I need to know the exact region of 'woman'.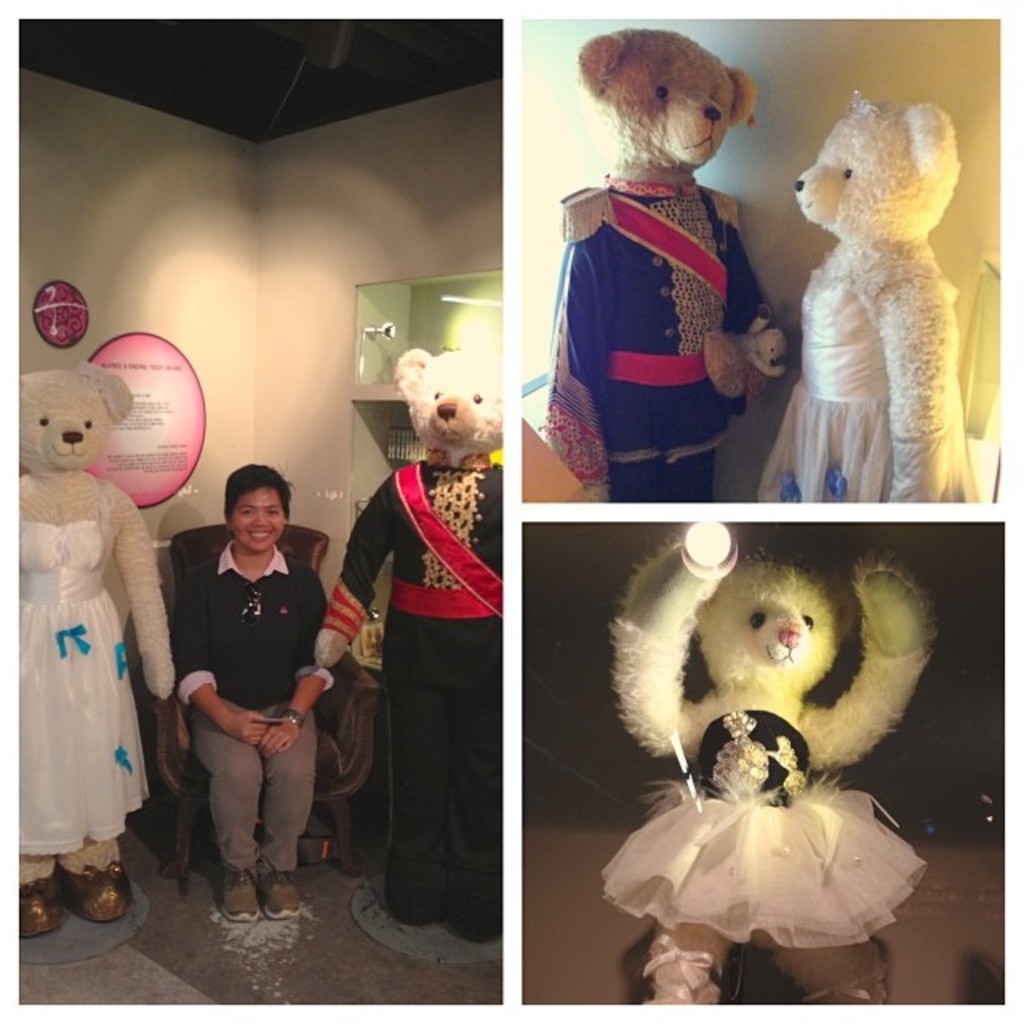
Region: left=174, top=459, right=333, bottom=914.
